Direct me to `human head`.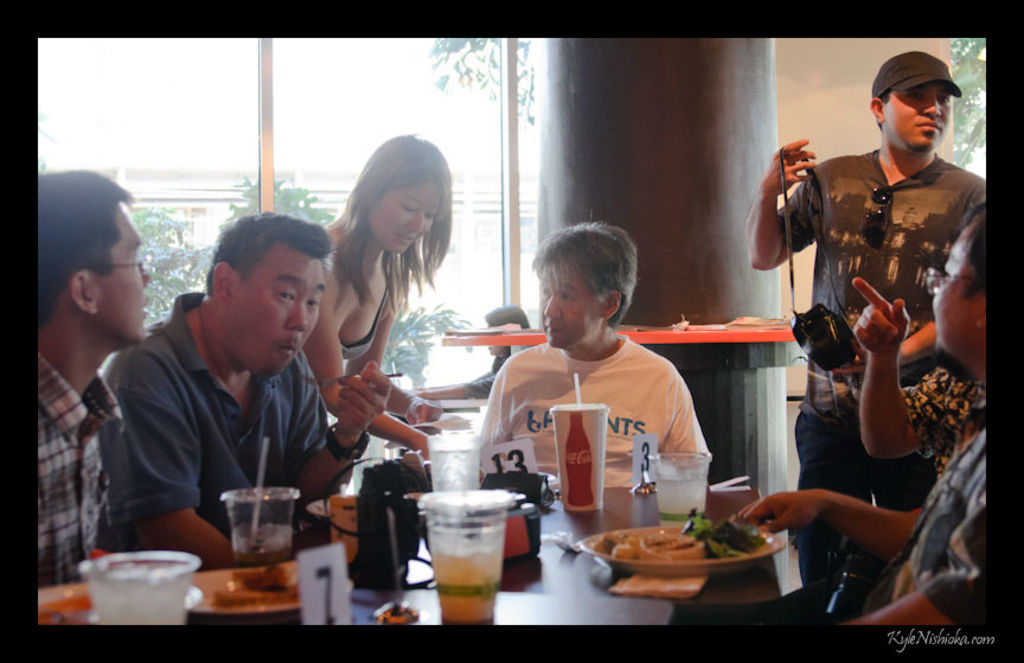
Direction: rect(348, 133, 446, 257).
